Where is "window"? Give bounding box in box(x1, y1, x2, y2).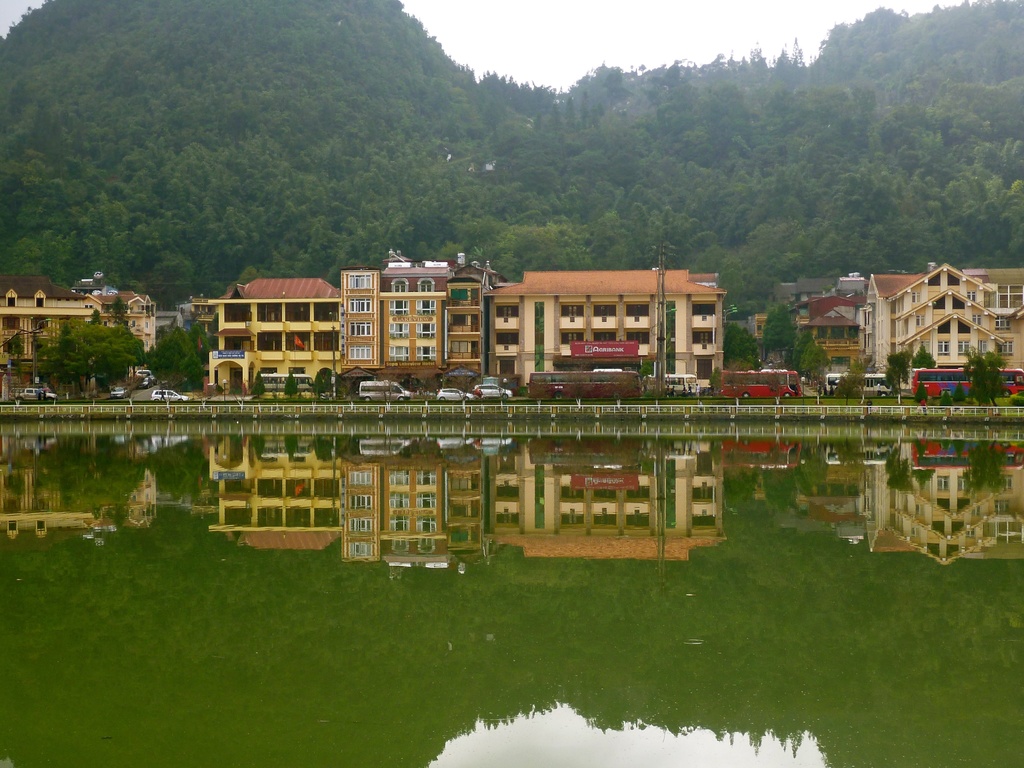
box(996, 336, 1010, 355).
